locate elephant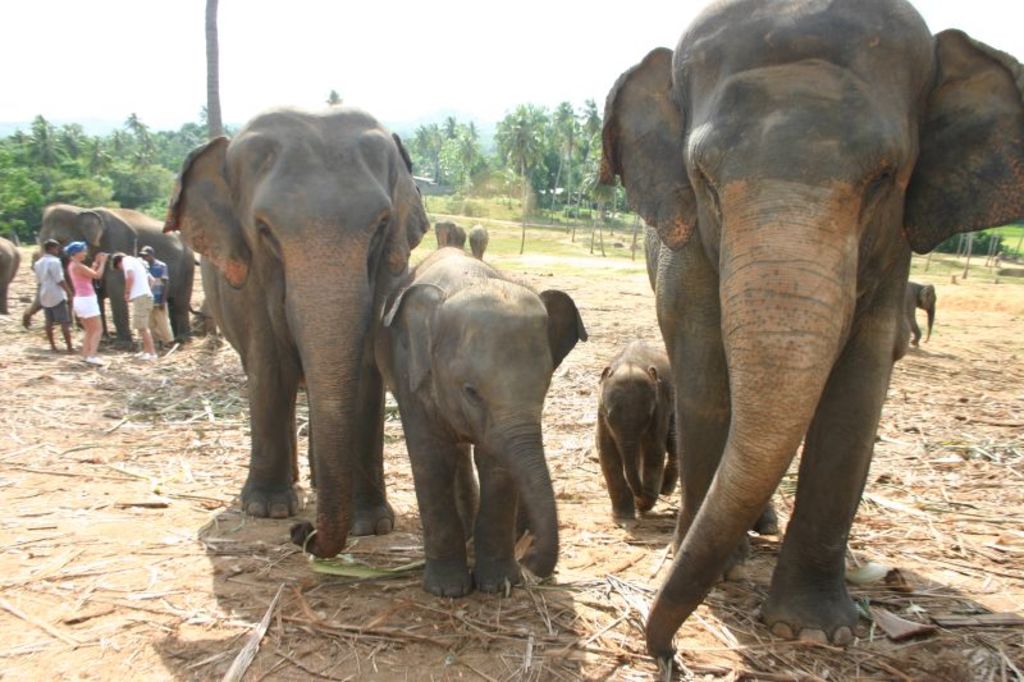
376/250/576/583
